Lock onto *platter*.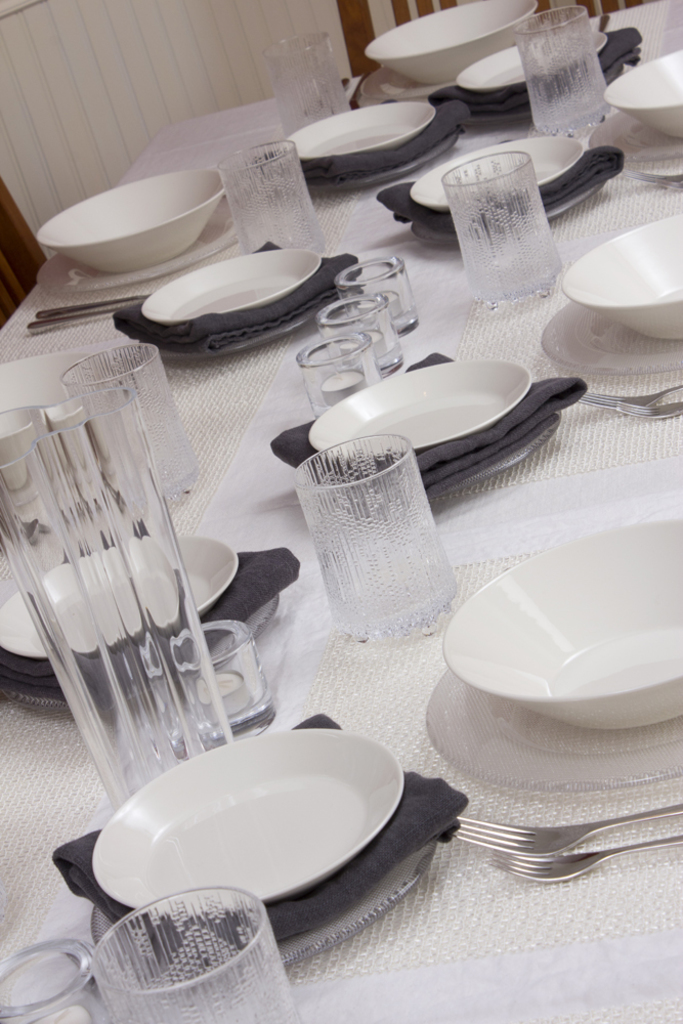
Locked: (left=456, top=31, right=605, bottom=85).
